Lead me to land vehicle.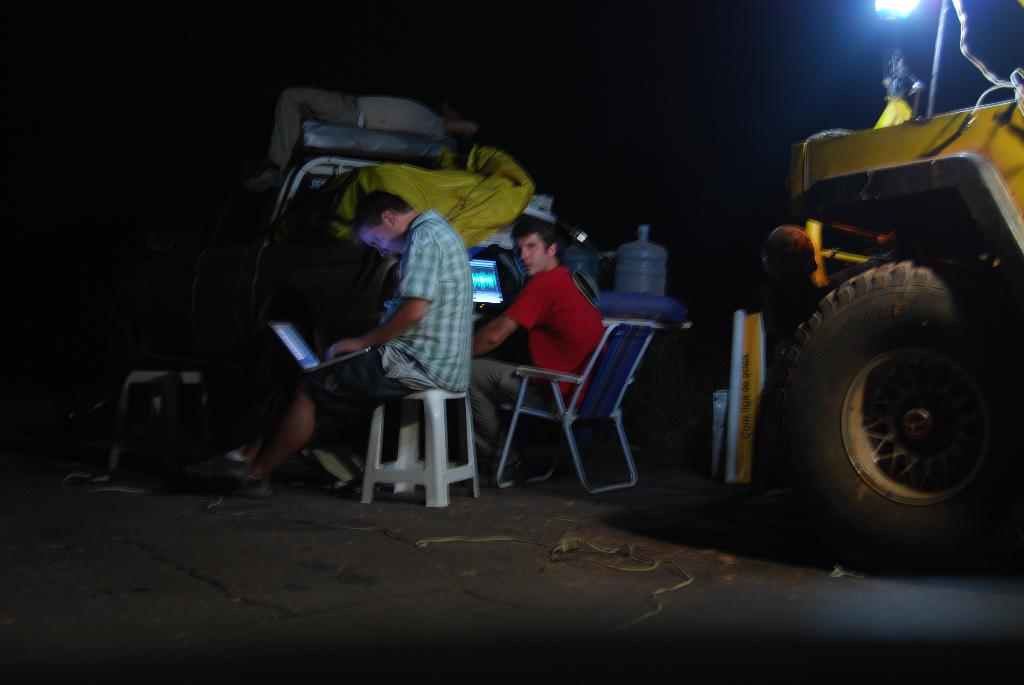
Lead to bbox(769, 98, 1023, 572).
